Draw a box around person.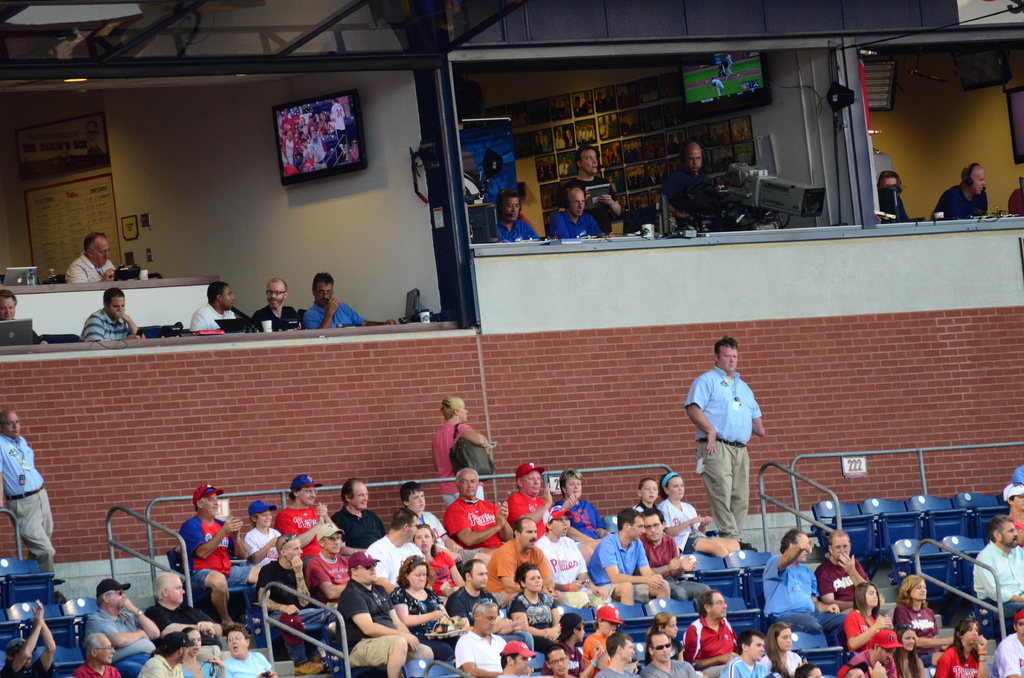
[left=761, top=528, right=848, bottom=651].
